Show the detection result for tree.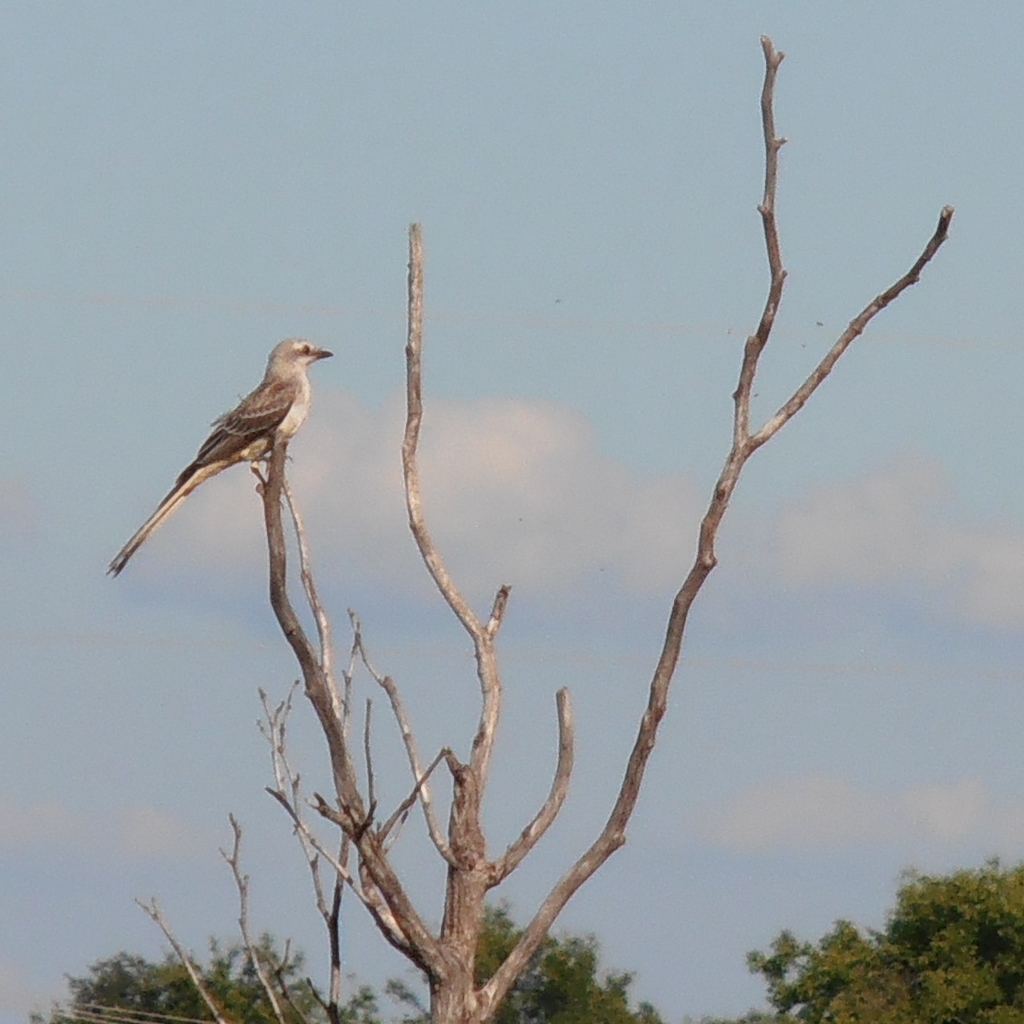
pyautogui.locateOnScreen(749, 855, 1023, 1023).
